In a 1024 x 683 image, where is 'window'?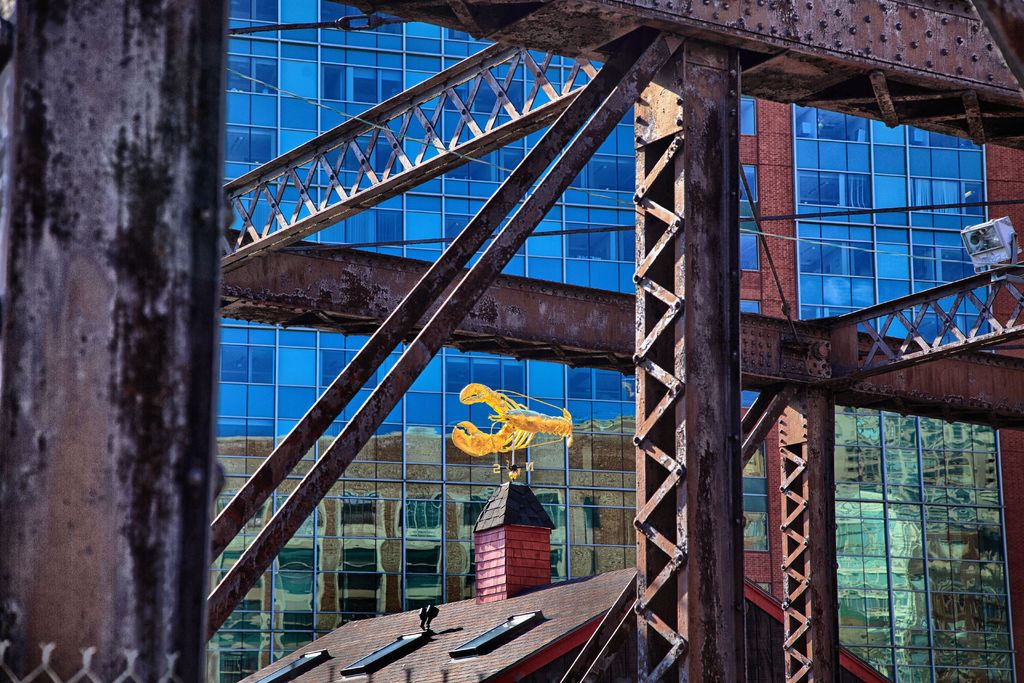
<region>828, 416, 1023, 682</region>.
